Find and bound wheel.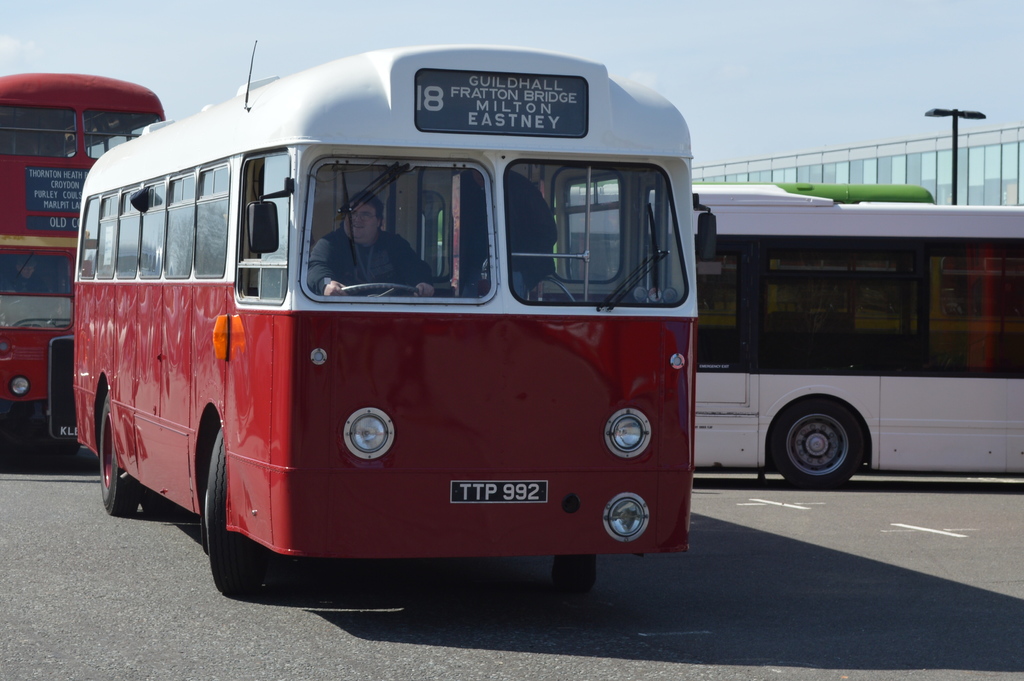
Bound: <bbox>769, 396, 867, 490</bbox>.
